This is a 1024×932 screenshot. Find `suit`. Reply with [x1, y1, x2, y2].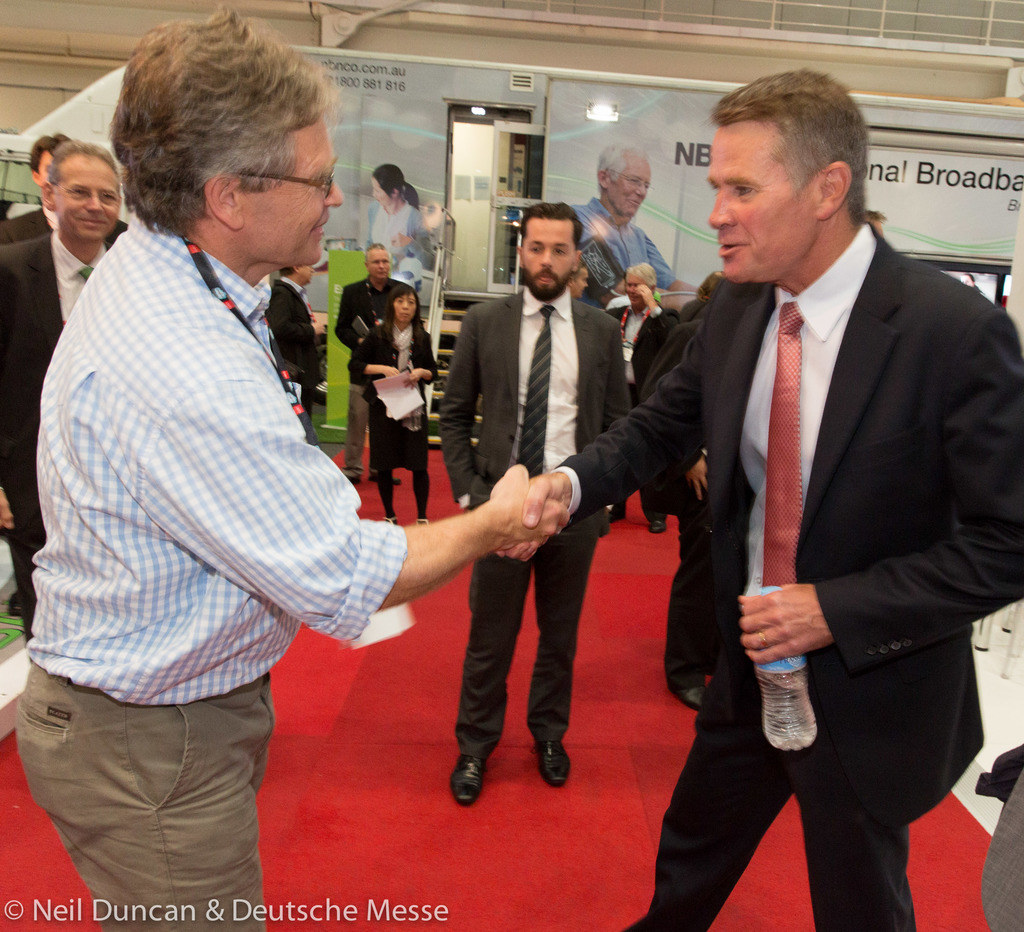
[555, 223, 1023, 931].
